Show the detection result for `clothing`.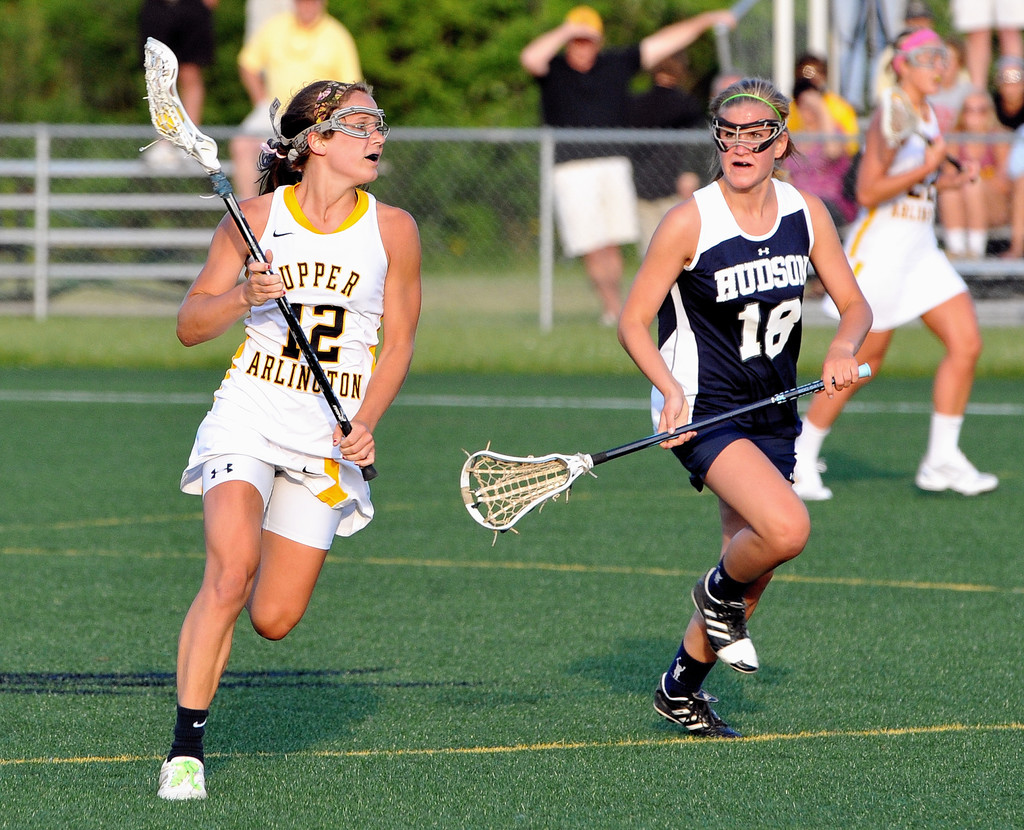
167:180:389:769.
